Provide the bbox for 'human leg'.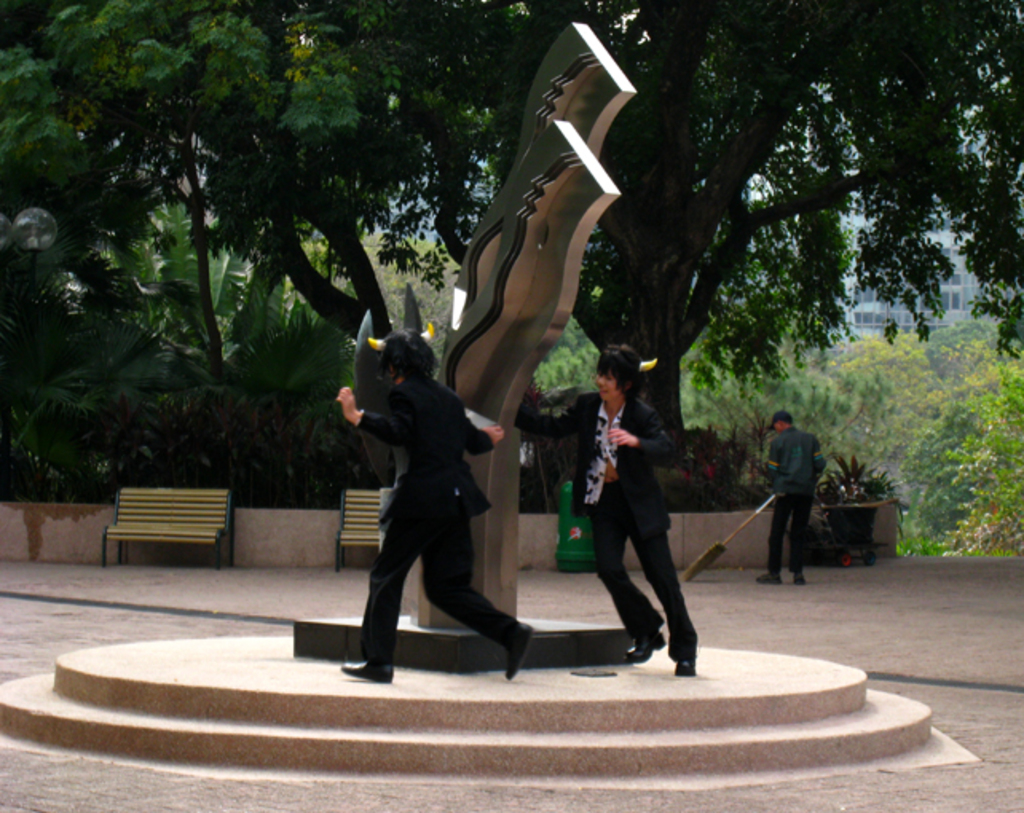
[346,513,424,681].
